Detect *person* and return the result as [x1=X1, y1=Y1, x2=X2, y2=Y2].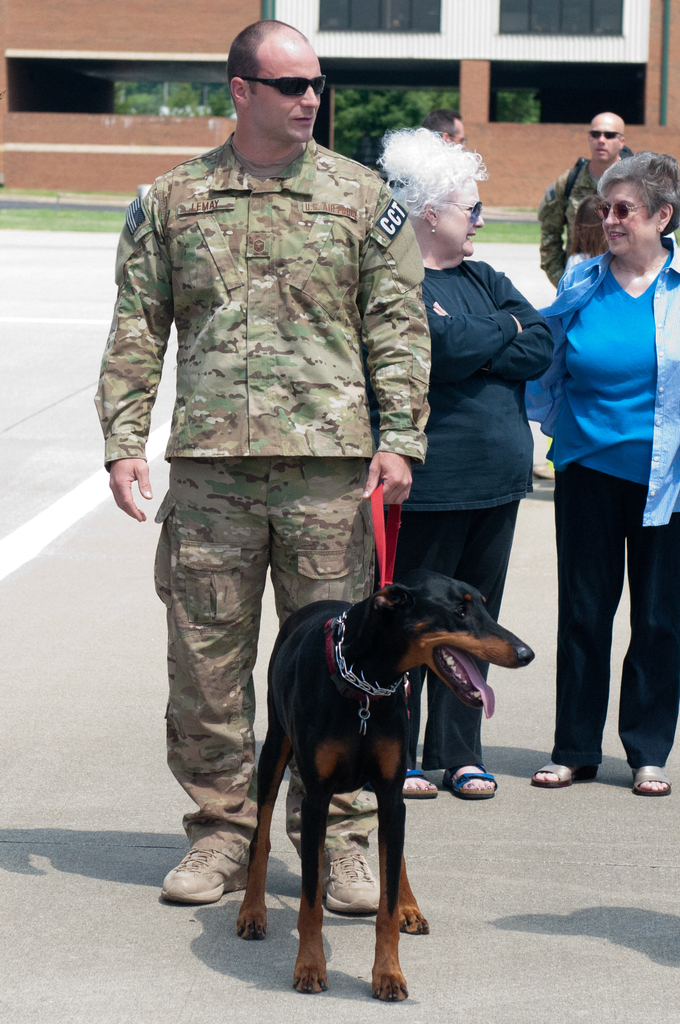
[x1=440, y1=118, x2=464, y2=147].
